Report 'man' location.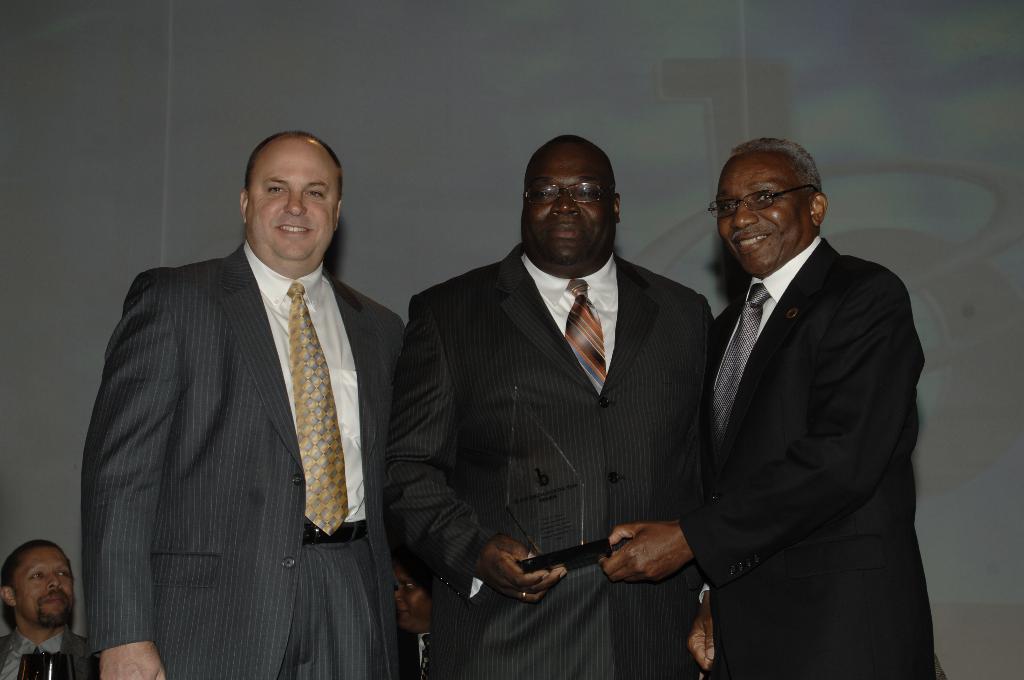
Report: pyautogui.locateOnScreen(74, 101, 420, 672).
